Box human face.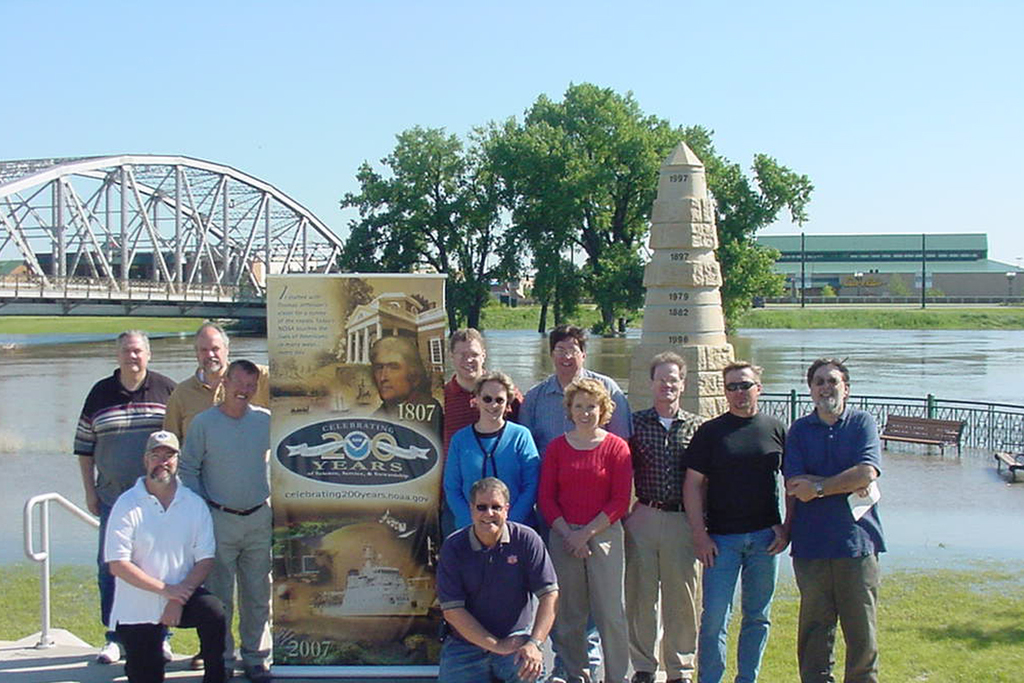
654, 364, 680, 402.
